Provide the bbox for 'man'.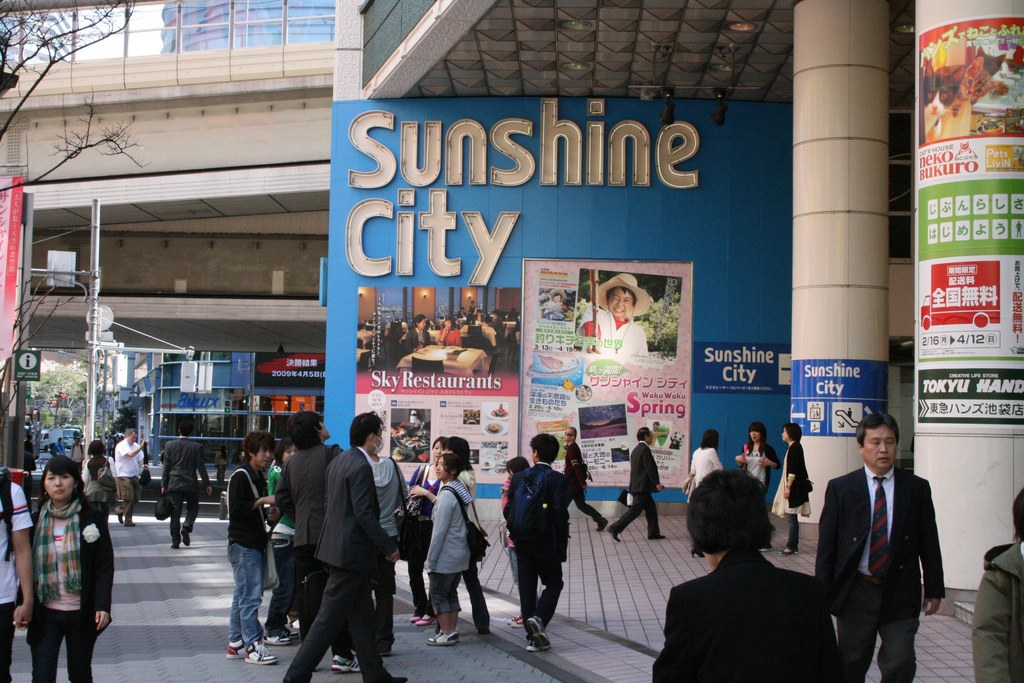
crop(228, 432, 276, 663).
